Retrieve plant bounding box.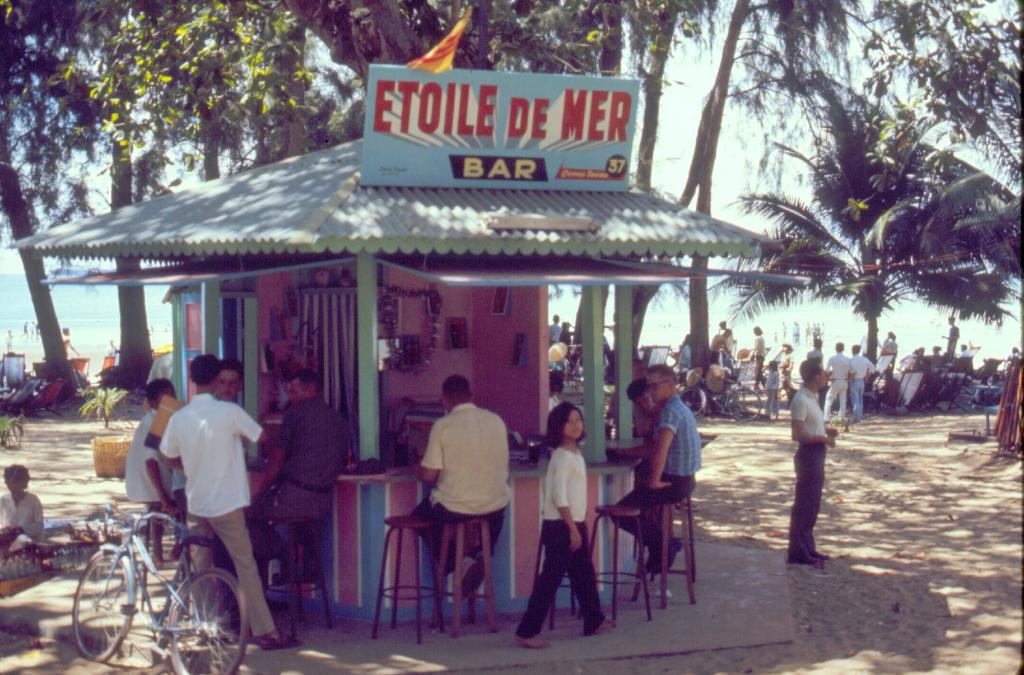
Bounding box: l=822, t=415, r=855, b=432.
